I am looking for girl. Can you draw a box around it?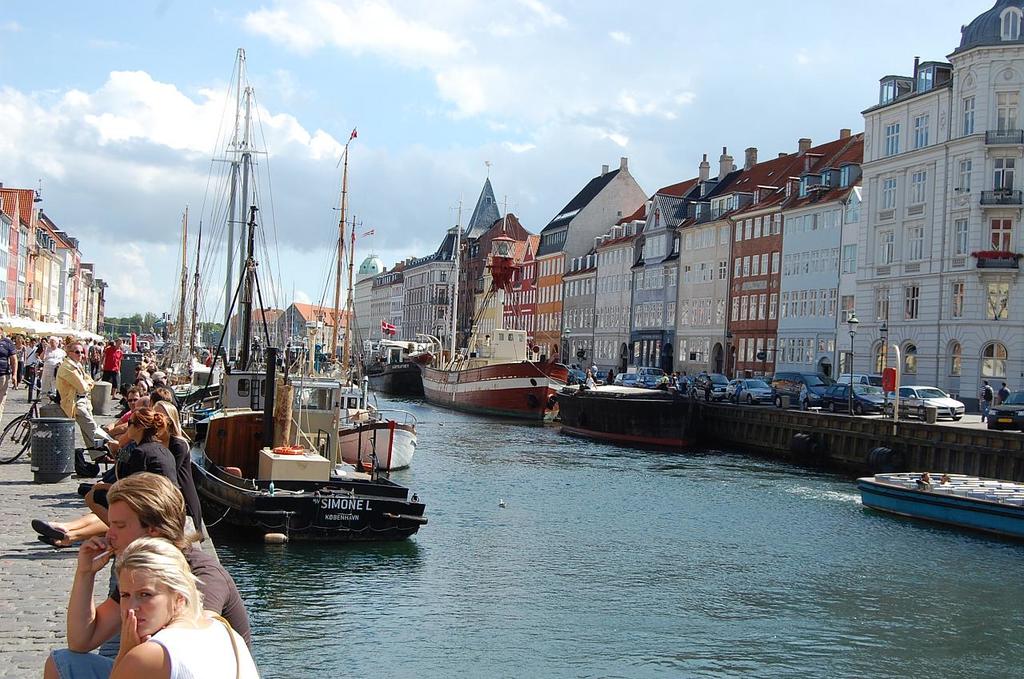
Sure, the bounding box is (x1=118, y1=539, x2=258, y2=678).
